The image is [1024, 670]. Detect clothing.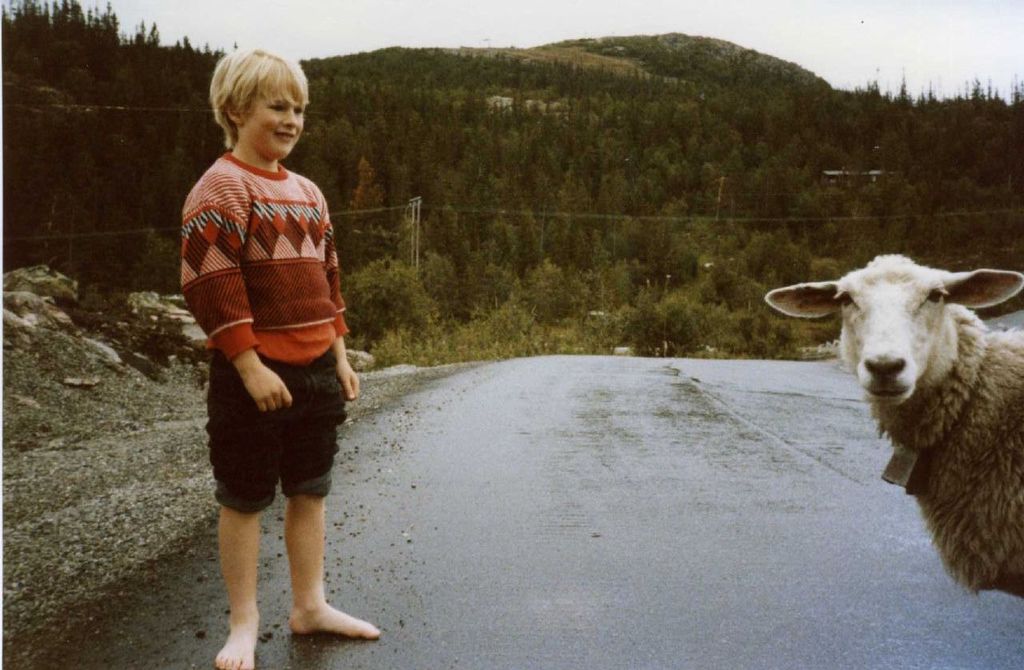
Detection: 183 126 346 525.
